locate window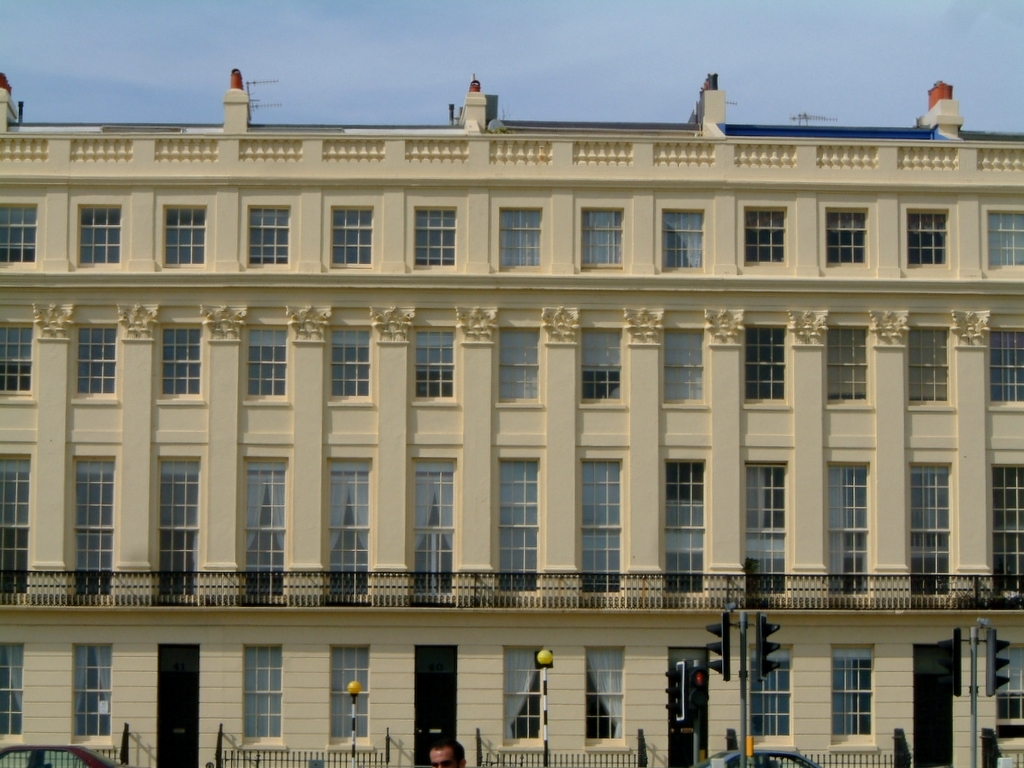
locate(73, 454, 115, 593)
